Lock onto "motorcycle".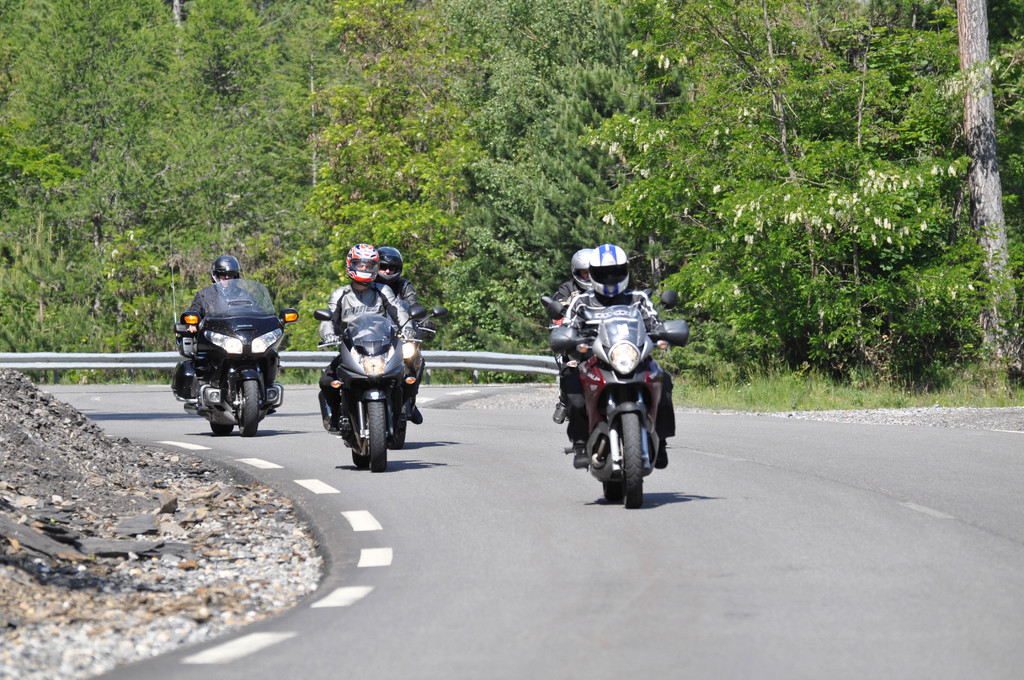
Locked: <region>175, 275, 308, 437</region>.
